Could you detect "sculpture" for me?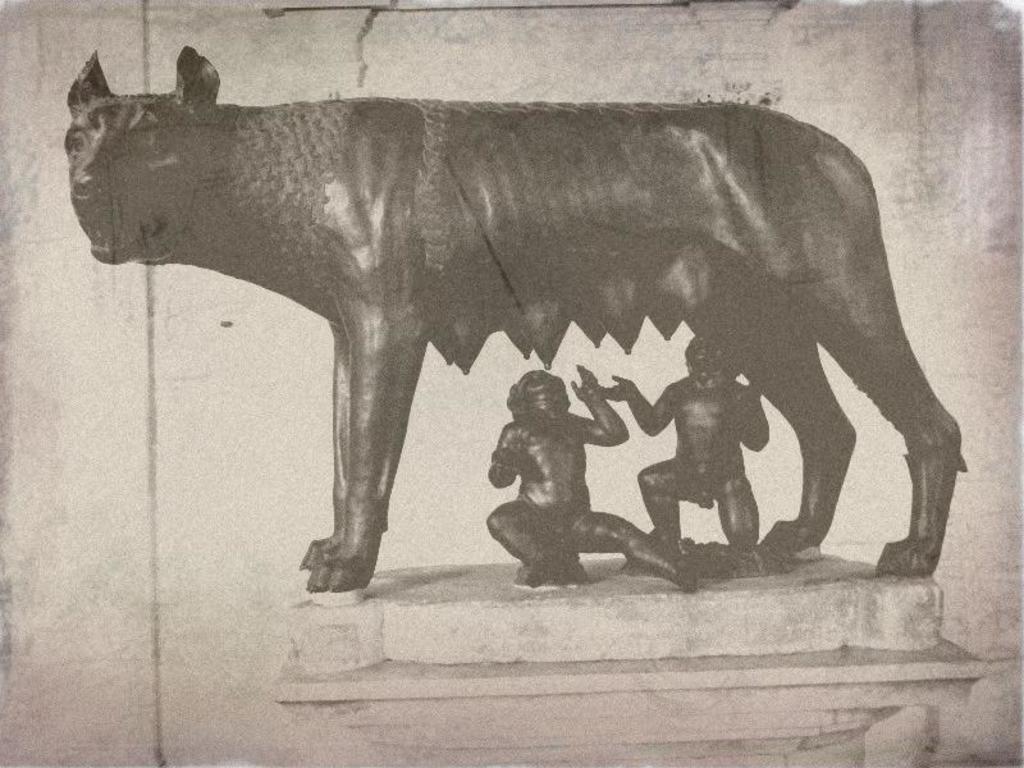
Detection result: [593, 321, 767, 586].
